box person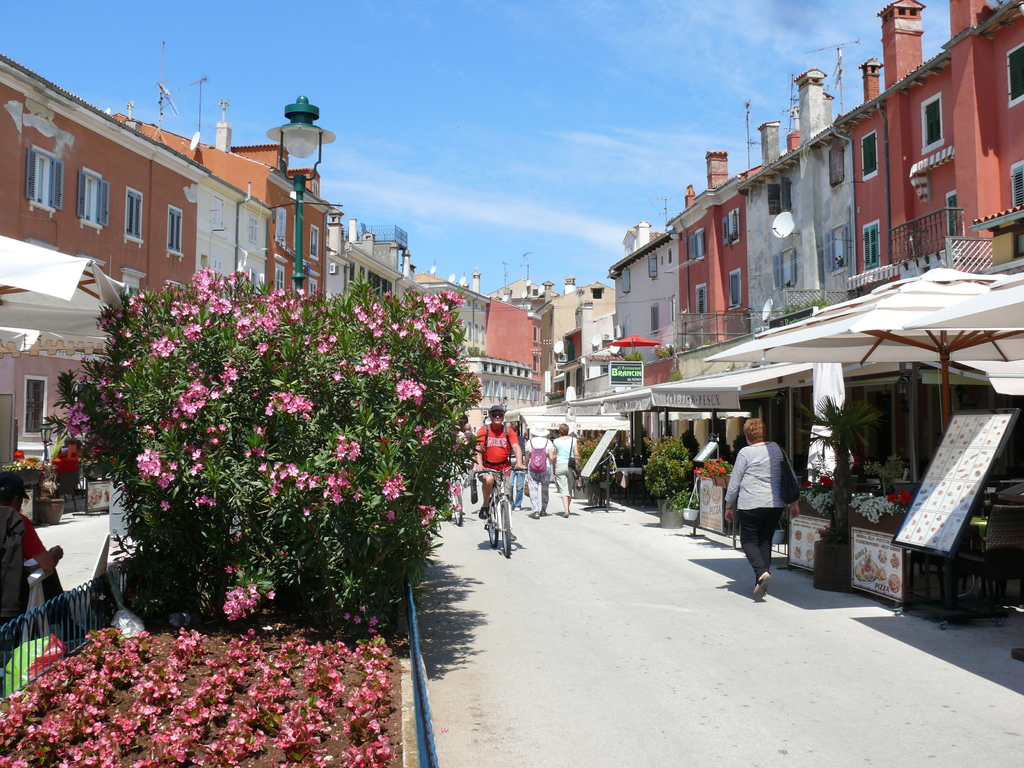
x1=454 y1=410 x2=474 y2=487
